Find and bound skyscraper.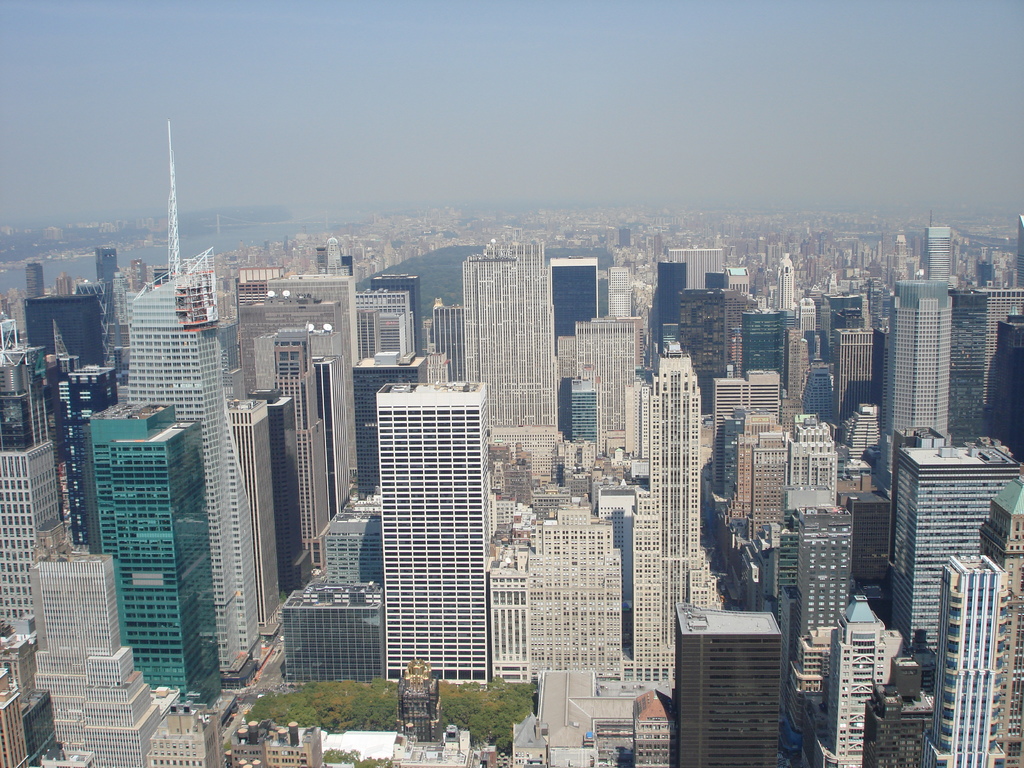
Bound: box=[30, 290, 104, 362].
